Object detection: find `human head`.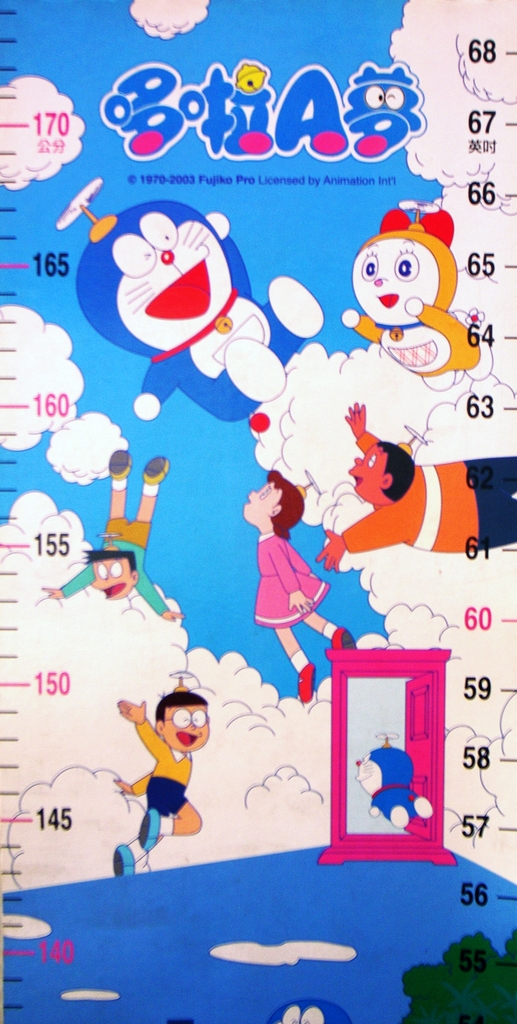
[241,462,308,525].
